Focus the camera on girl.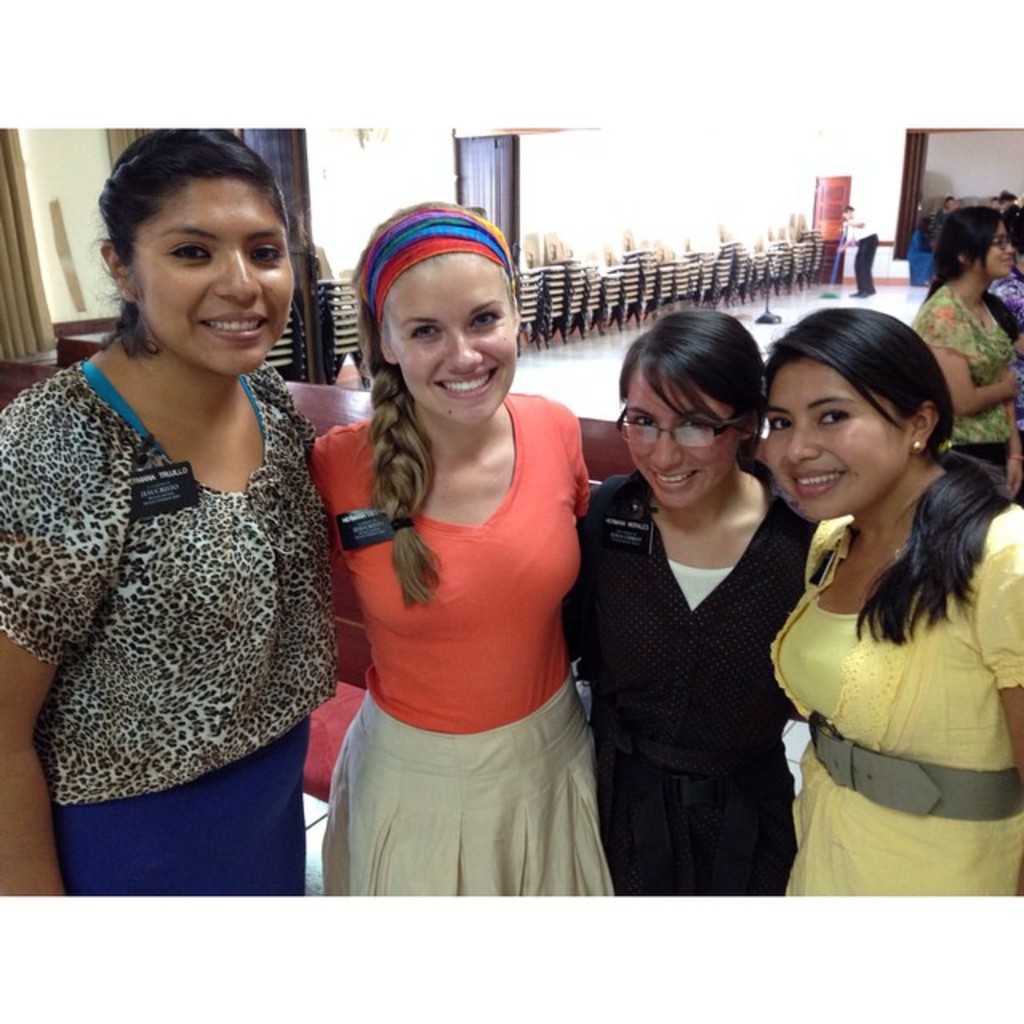
Focus region: {"left": 912, "top": 202, "right": 1022, "bottom": 485}.
